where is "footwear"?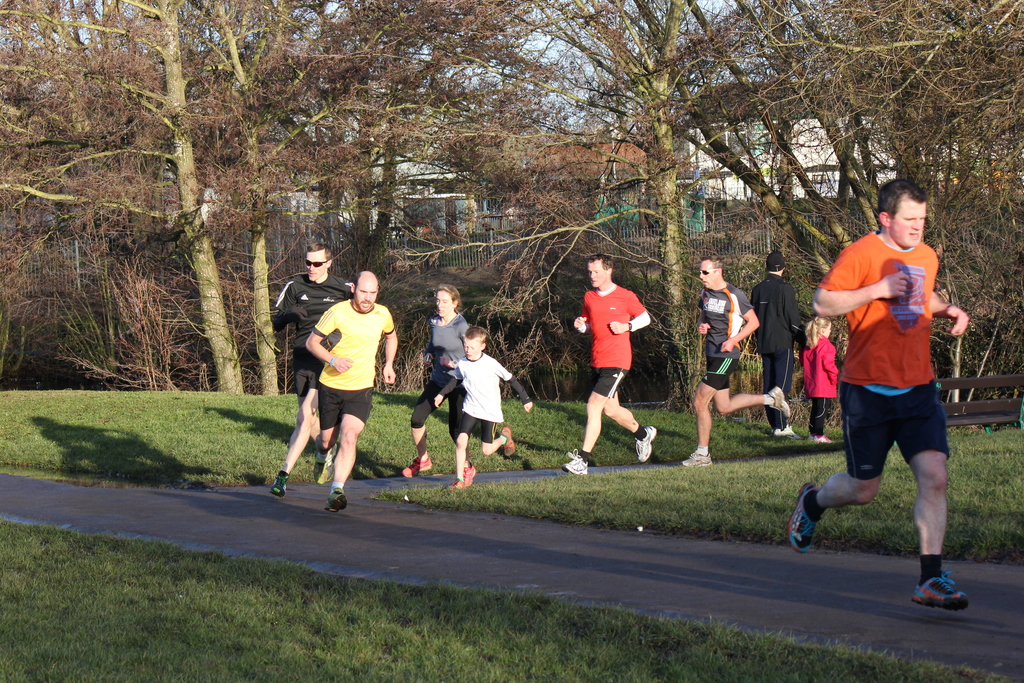
[x1=787, y1=483, x2=823, y2=550].
